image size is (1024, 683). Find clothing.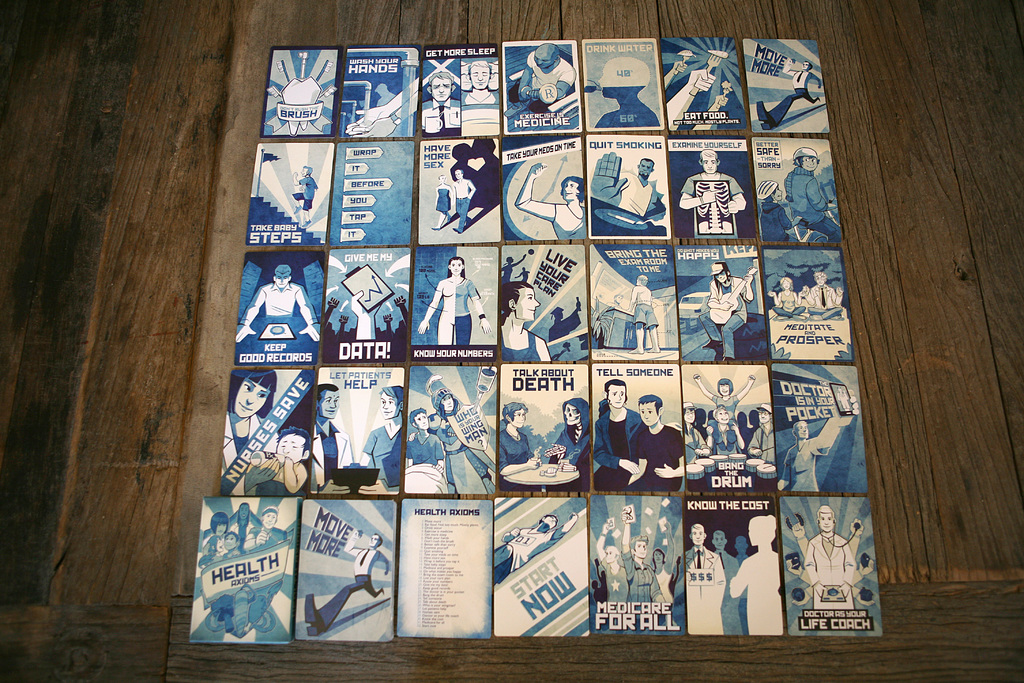
region(627, 424, 685, 481).
